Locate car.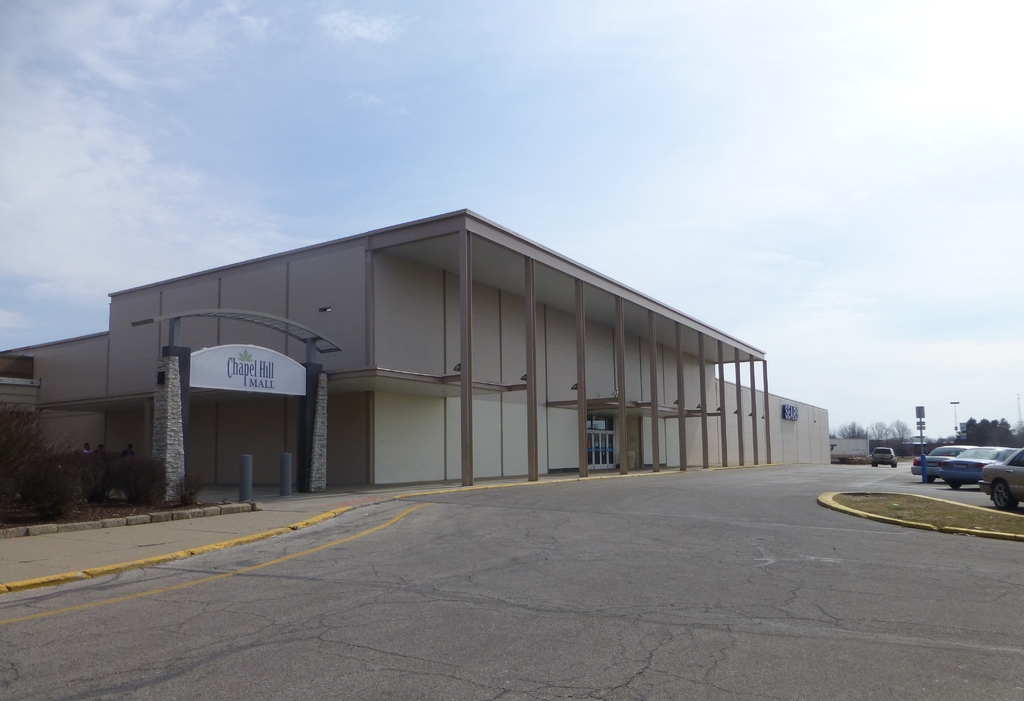
Bounding box: x1=910, y1=447, x2=970, y2=481.
